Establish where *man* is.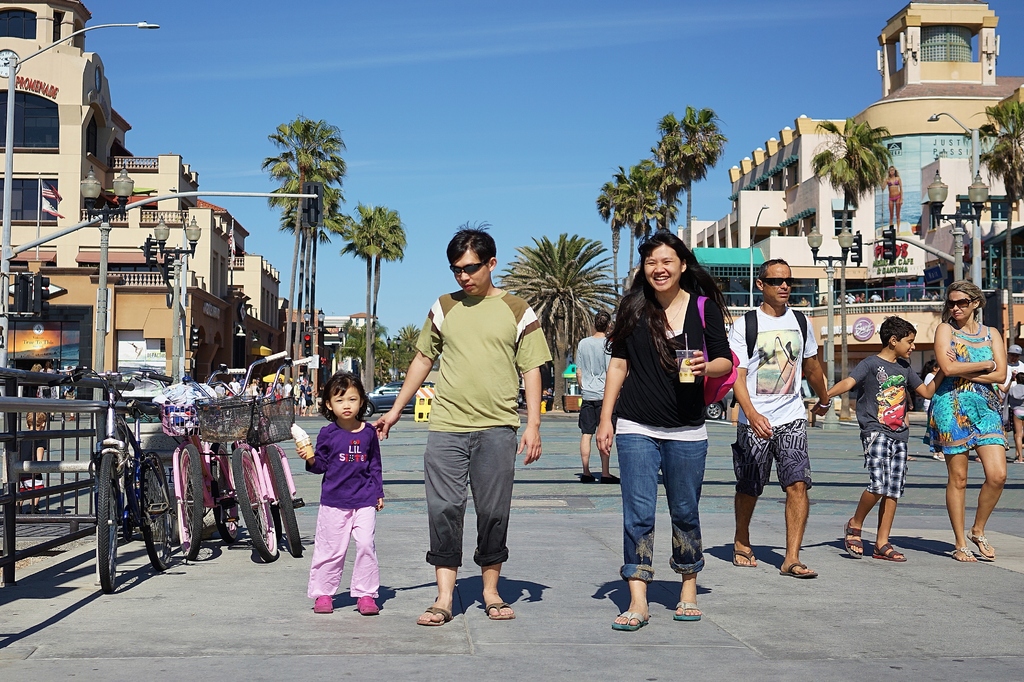
Established at bbox=[729, 256, 834, 576].
